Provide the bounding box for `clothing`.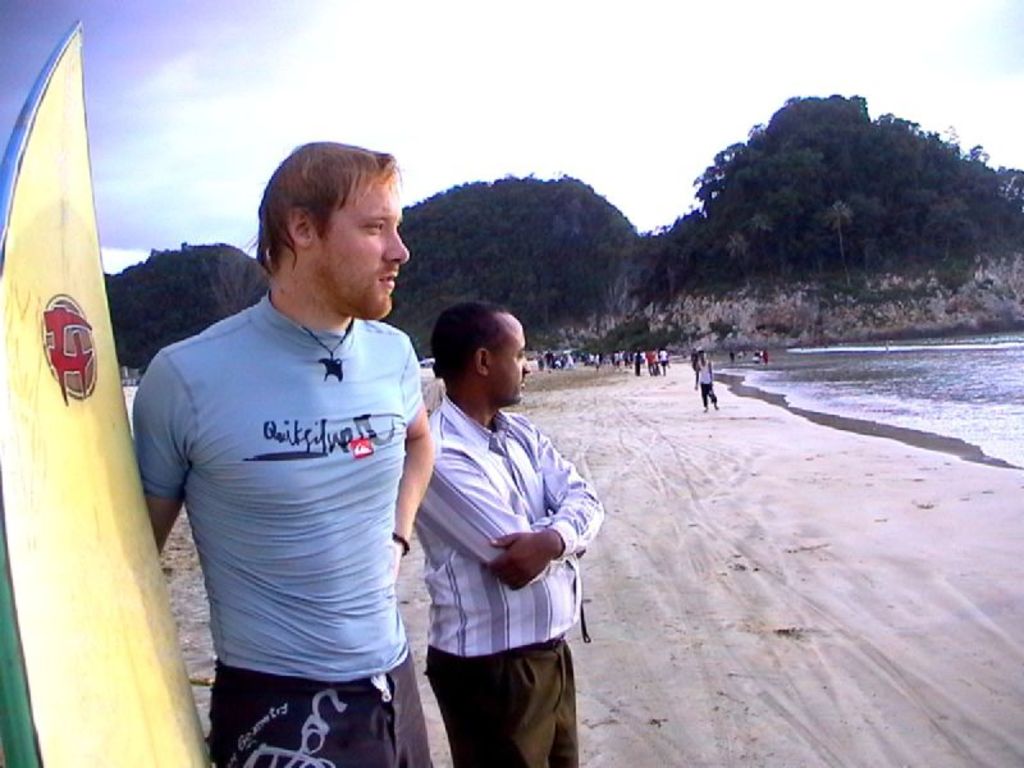
box=[412, 384, 600, 767].
